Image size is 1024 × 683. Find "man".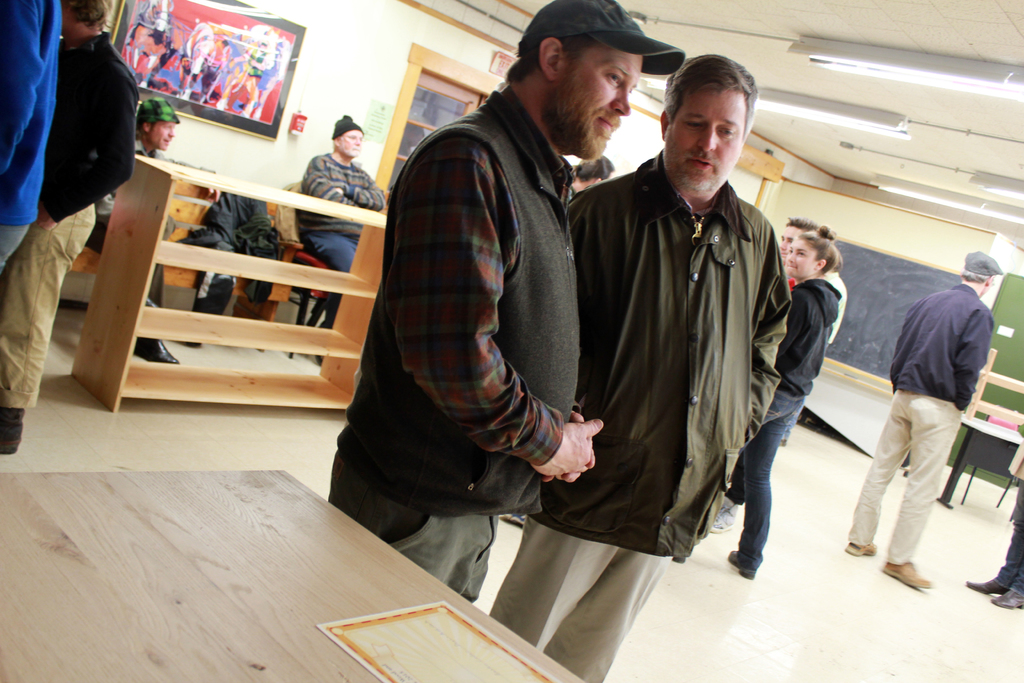
(left=708, top=219, right=819, bottom=531).
